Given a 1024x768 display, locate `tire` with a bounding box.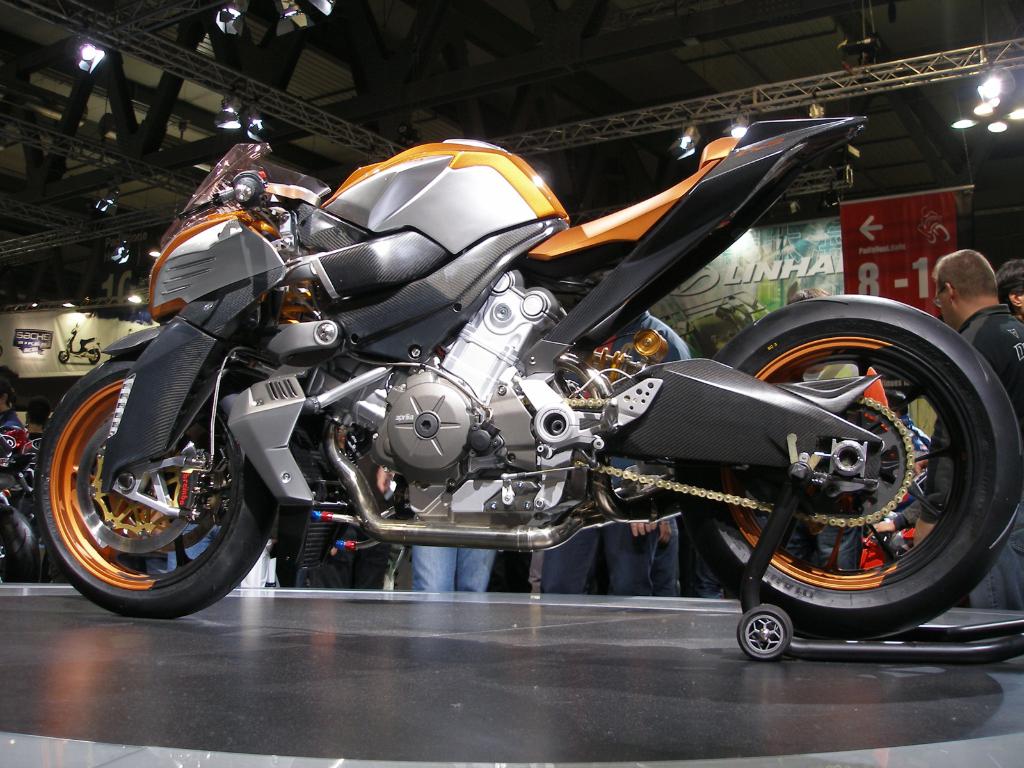
Located: [x1=0, y1=506, x2=41, y2=582].
